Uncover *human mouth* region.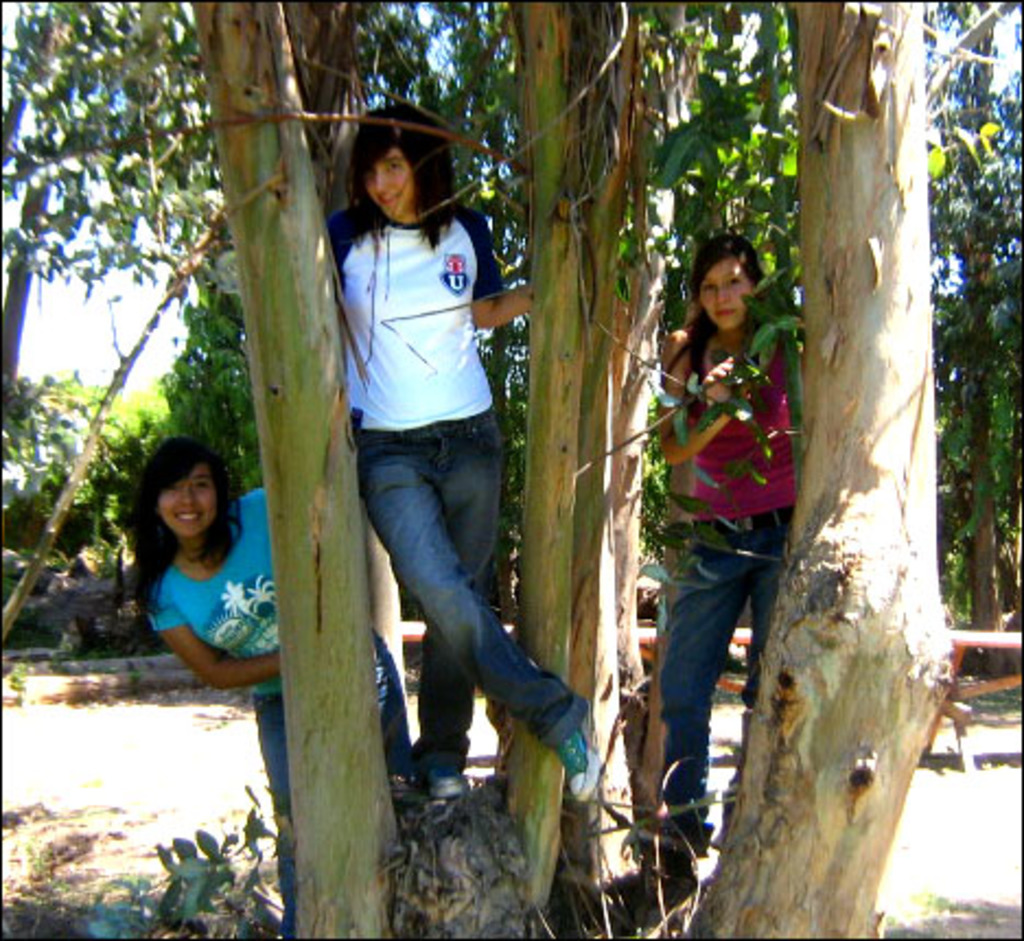
Uncovered: rect(173, 508, 203, 521).
